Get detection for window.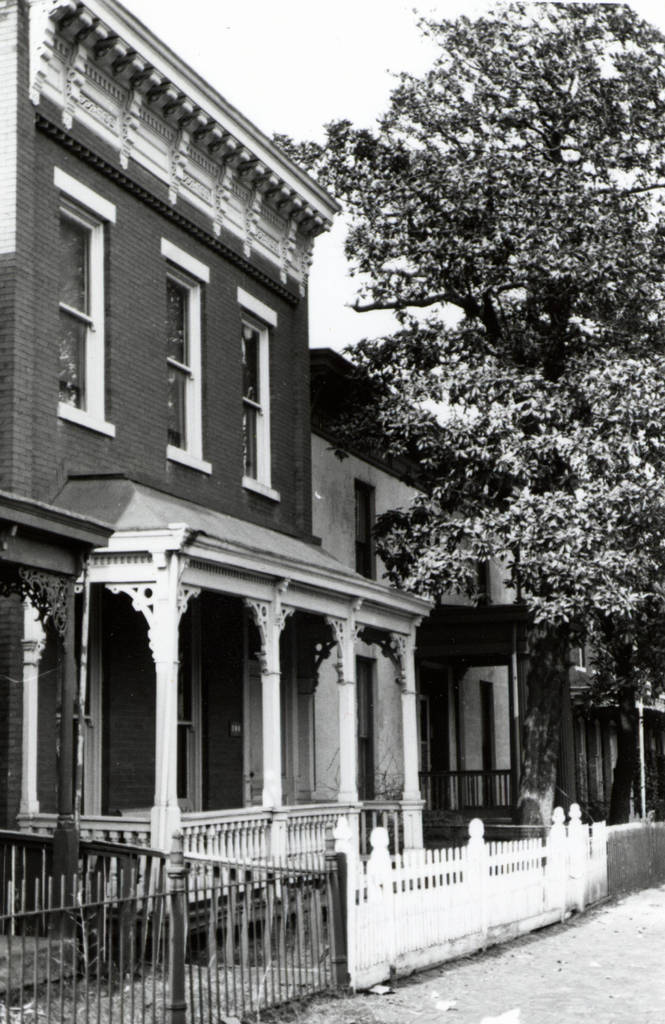
Detection: region(168, 260, 208, 468).
